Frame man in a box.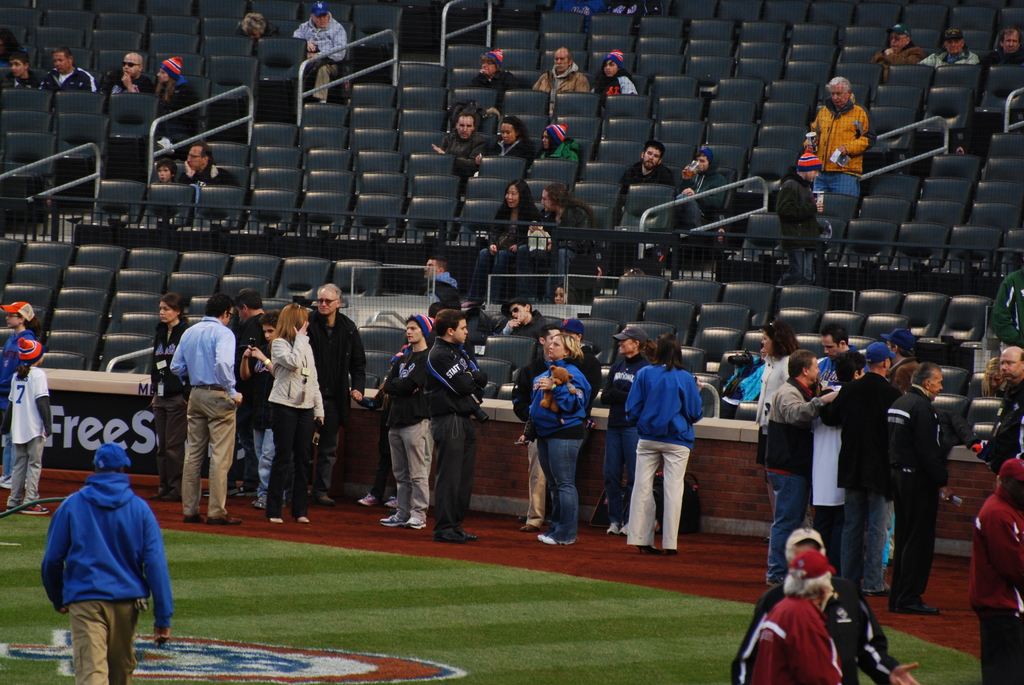
977/25/1023/68.
